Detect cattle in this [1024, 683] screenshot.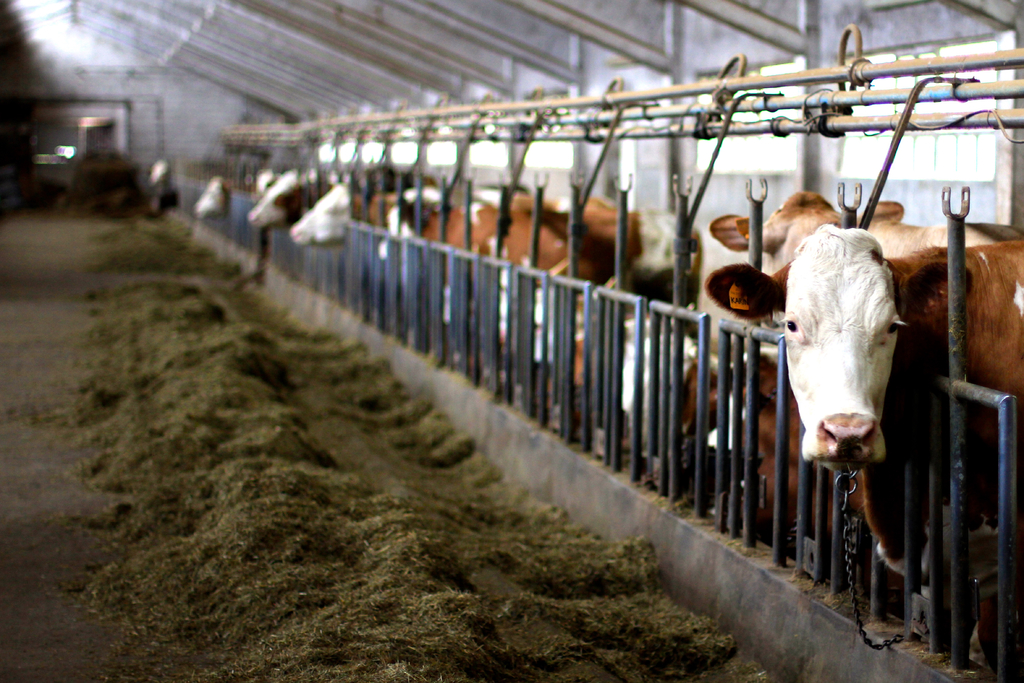
Detection: bbox=[713, 223, 1023, 668].
